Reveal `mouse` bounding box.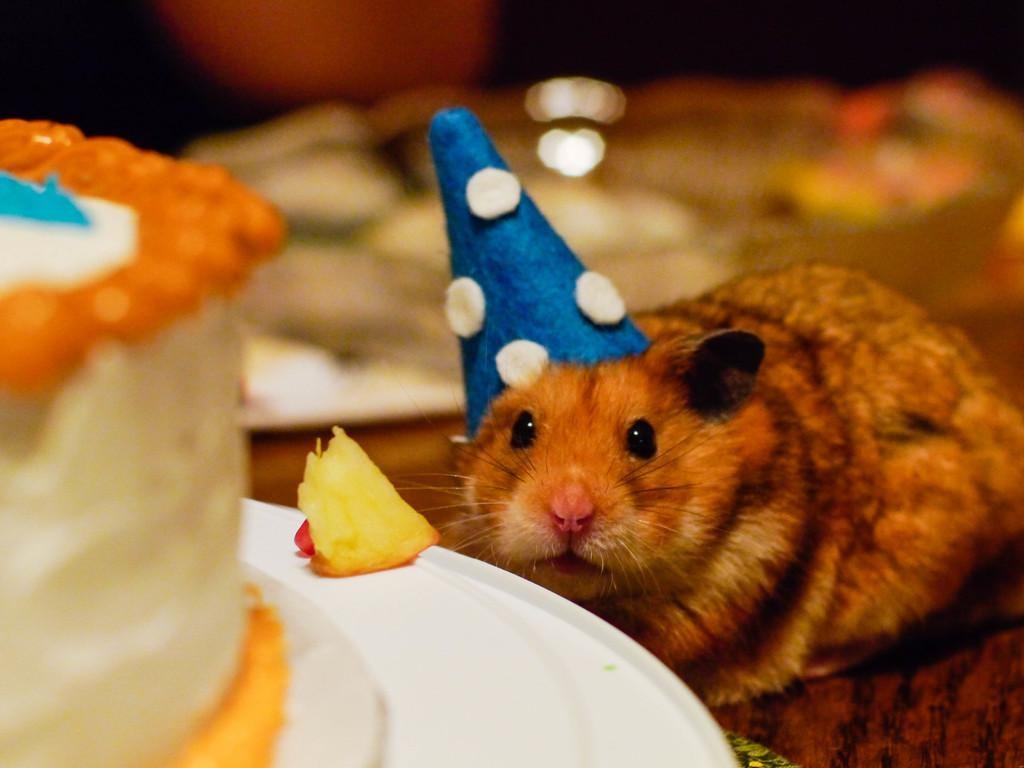
Revealed: 403 264 1023 701.
